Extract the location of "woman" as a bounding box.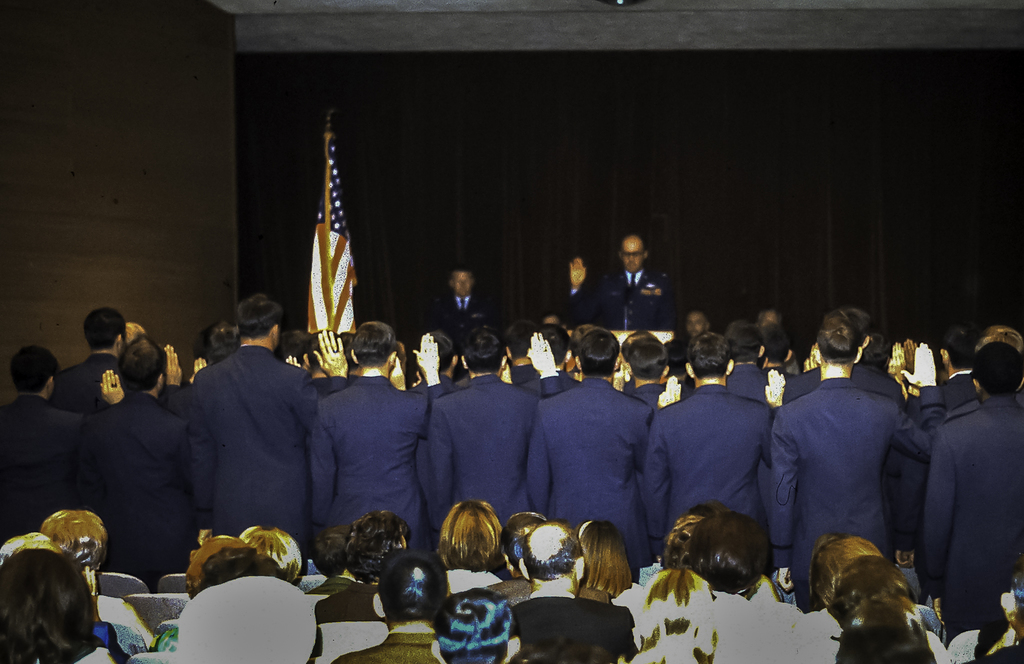
<region>438, 503, 504, 589</region>.
